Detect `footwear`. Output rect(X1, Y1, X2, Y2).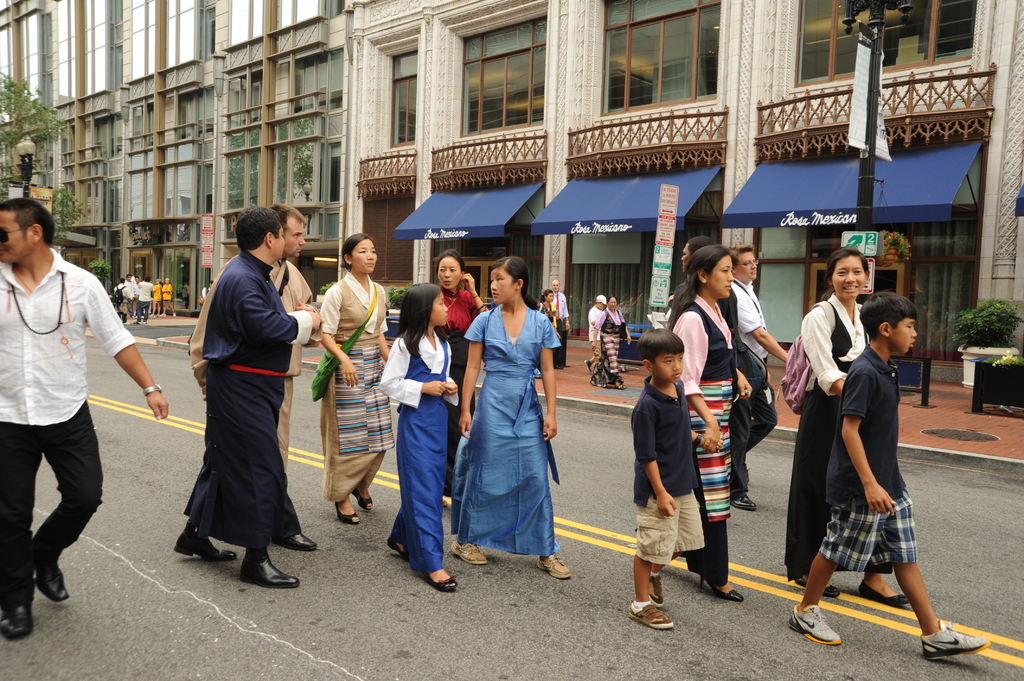
rect(335, 501, 359, 524).
